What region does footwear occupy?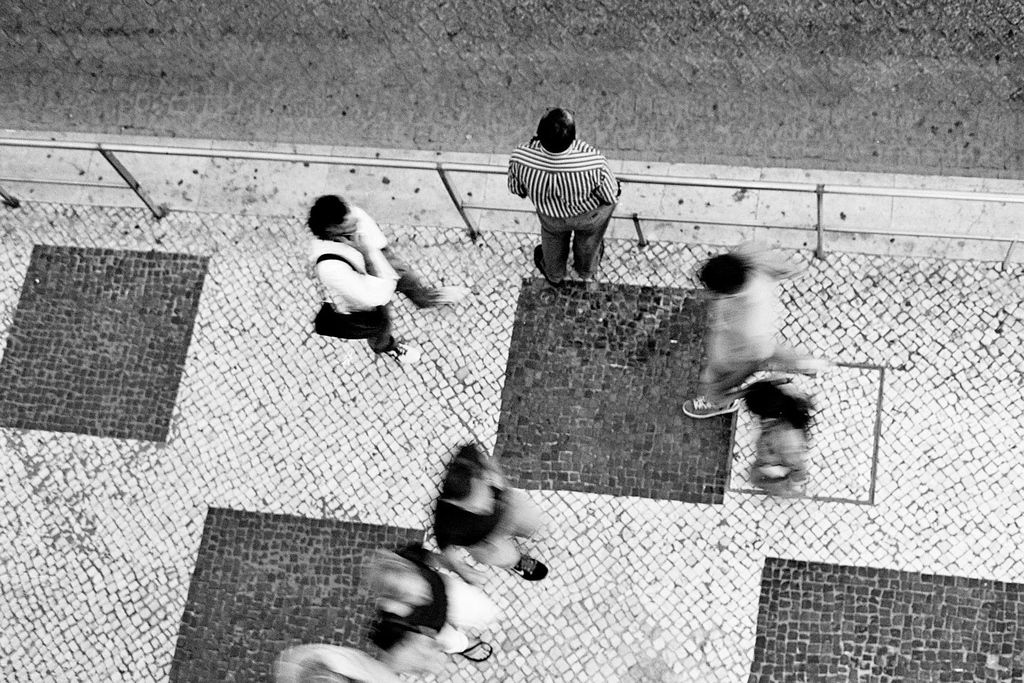
<region>533, 243, 553, 288</region>.
